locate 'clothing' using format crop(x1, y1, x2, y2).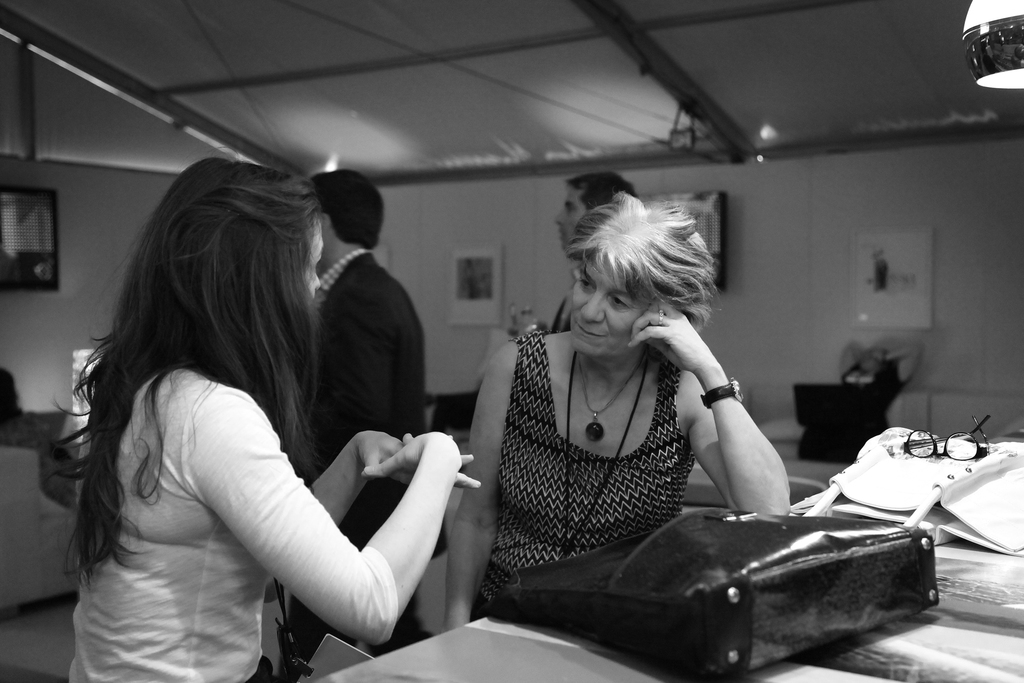
crop(466, 329, 716, 632).
